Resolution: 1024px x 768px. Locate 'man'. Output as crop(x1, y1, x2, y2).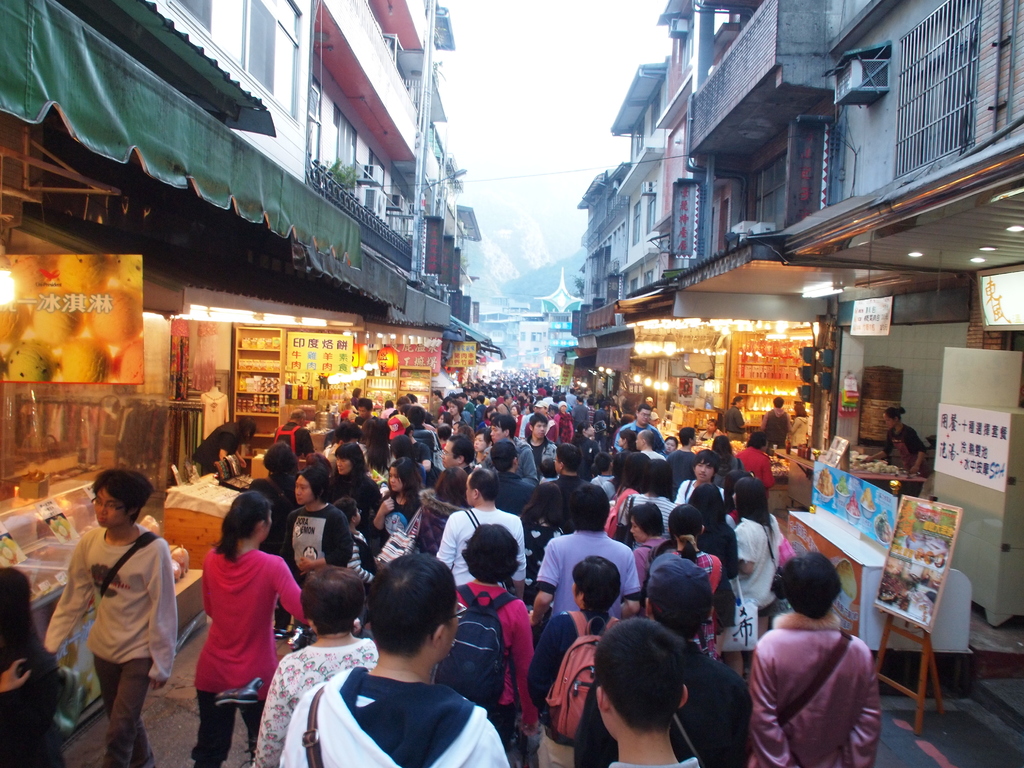
crop(41, 467, 176, 766).
